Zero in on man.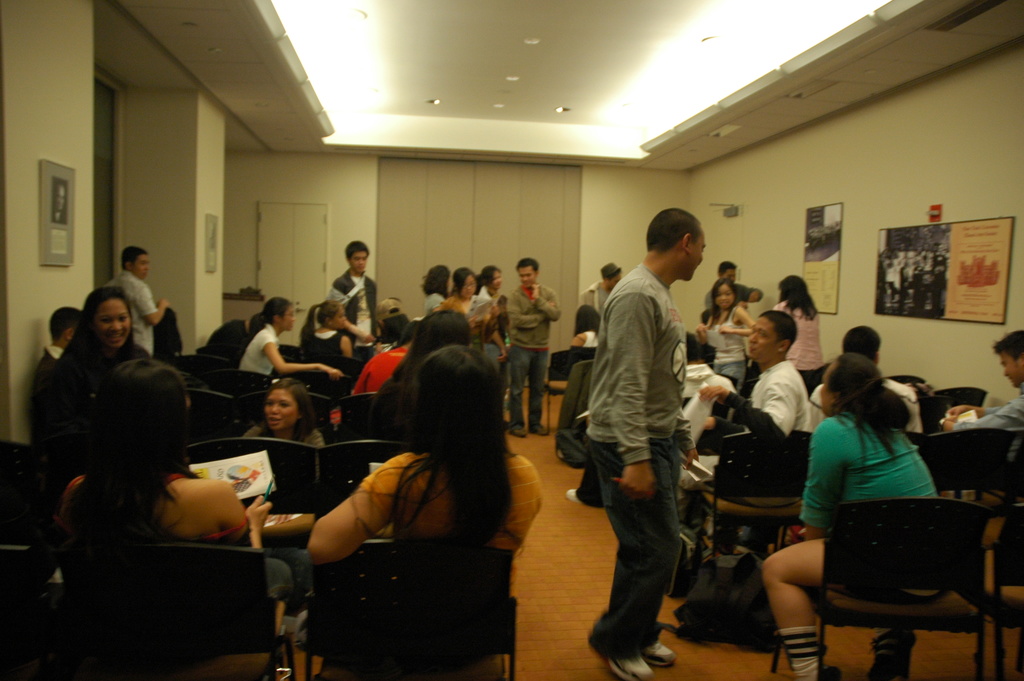
Zeroed in: rect(323, 239, 381, 344).
